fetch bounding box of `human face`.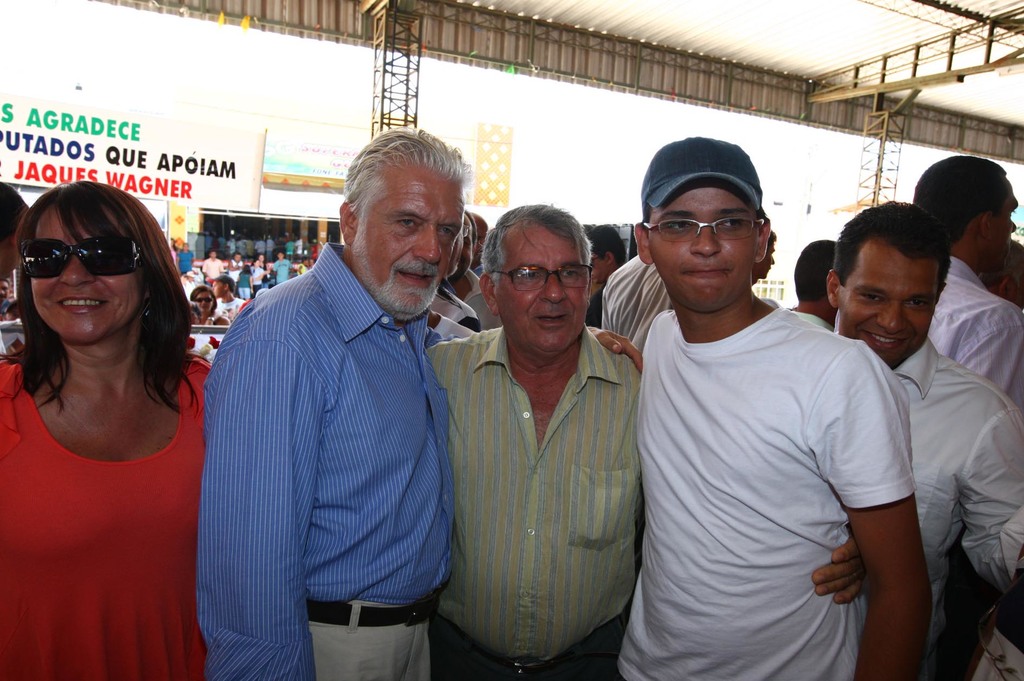
Bbox: (x1=472, y1=212, x2=489, y2=257).
